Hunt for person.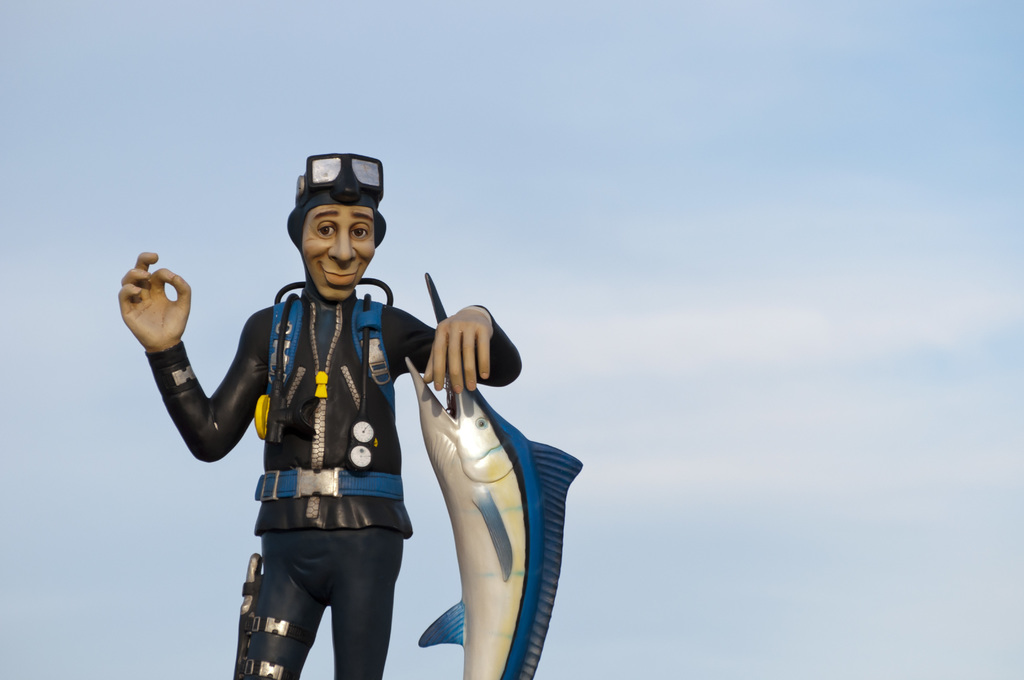
Hunted down at <region>140, 163, 566, 678</region>.
